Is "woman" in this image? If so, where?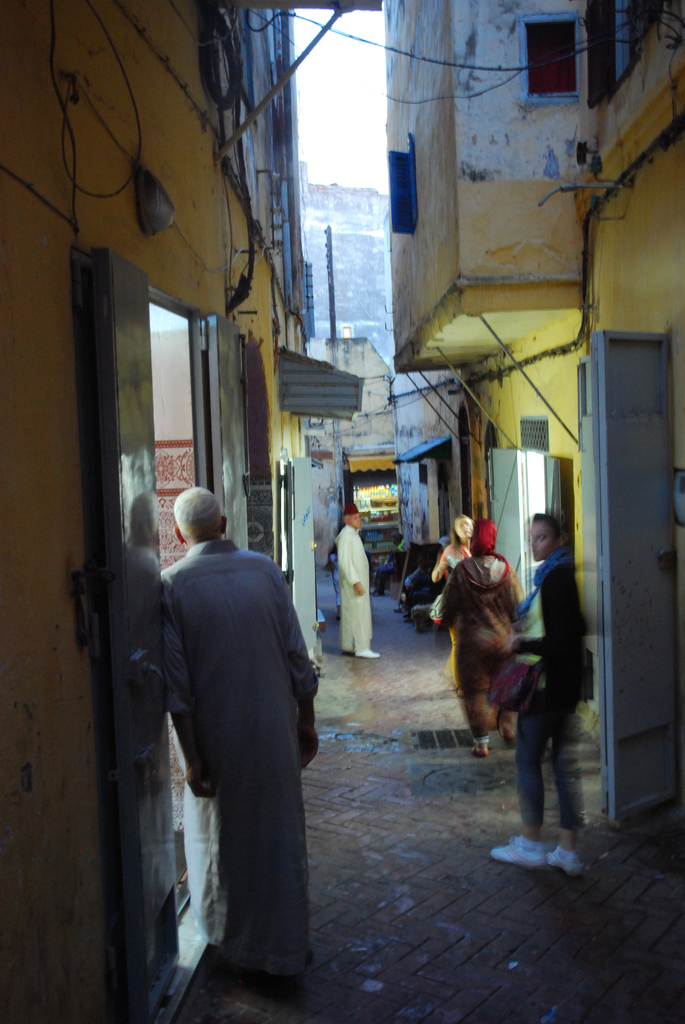
Yes, at 438, 513, 540, 769.
